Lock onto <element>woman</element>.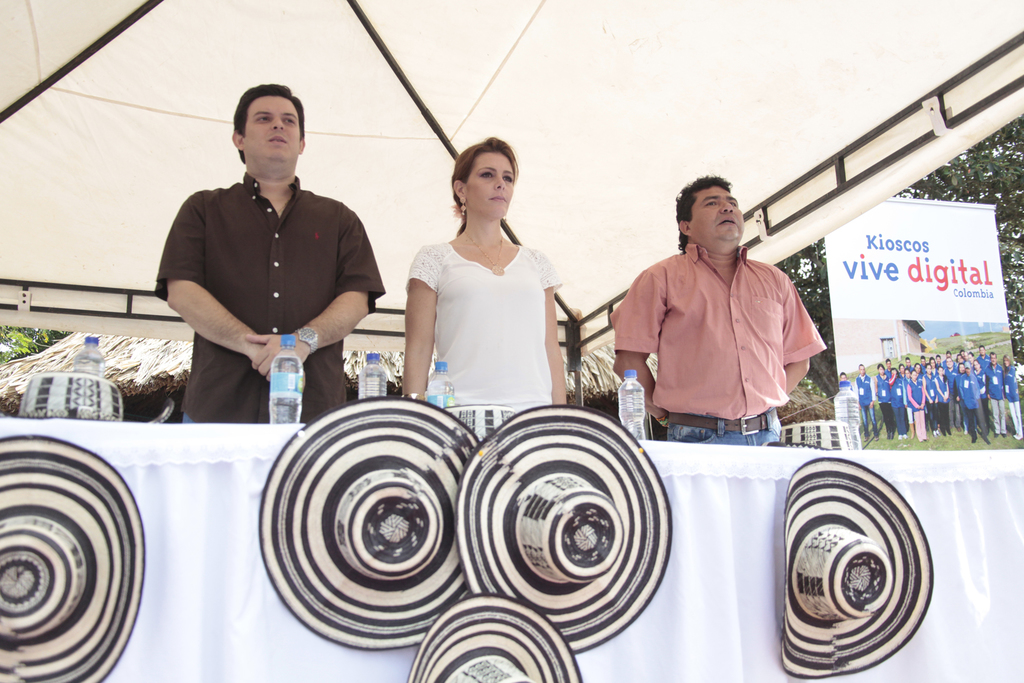
Locked: BBox(959, 357, 960, 358).
